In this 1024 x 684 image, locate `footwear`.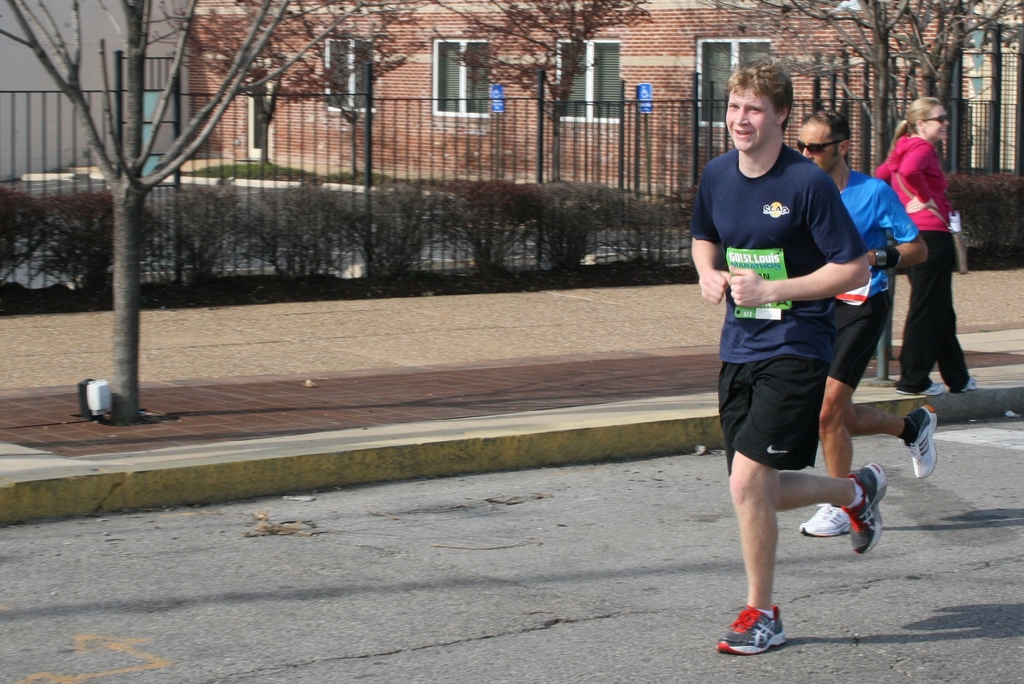
Bounding box: 709/604/788/655.
